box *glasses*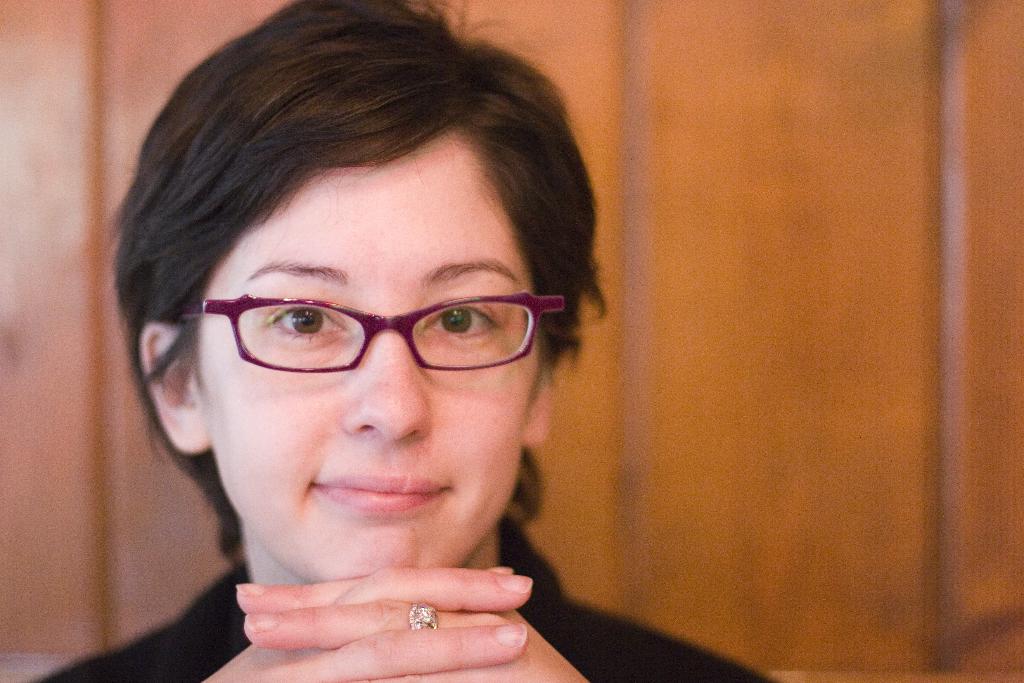
176 289 567 369
